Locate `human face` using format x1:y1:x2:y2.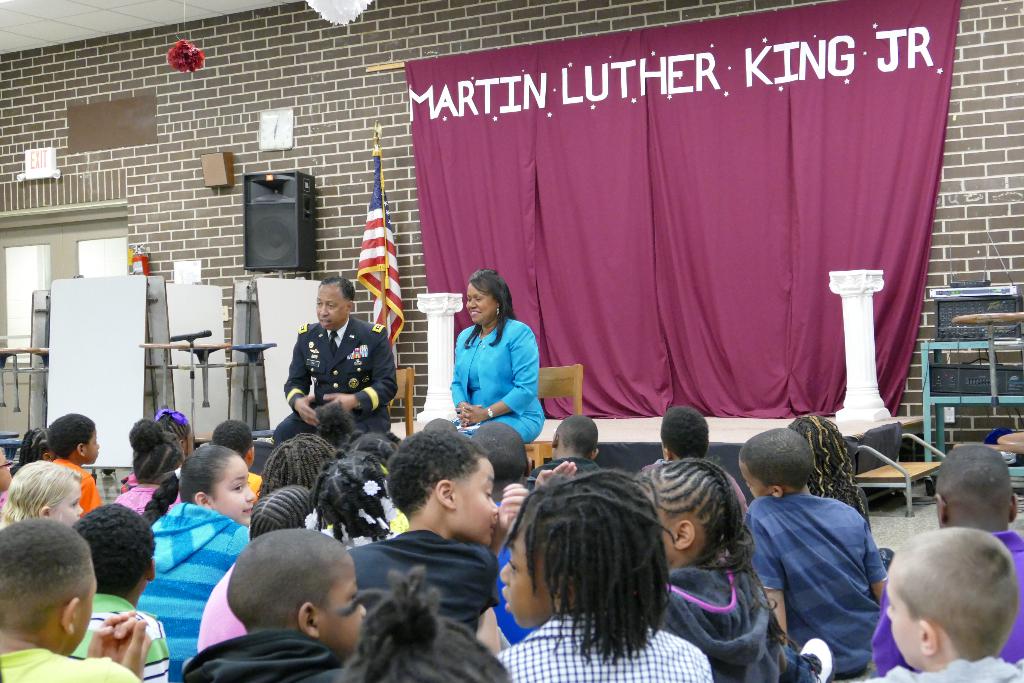
452:445:506:544.
